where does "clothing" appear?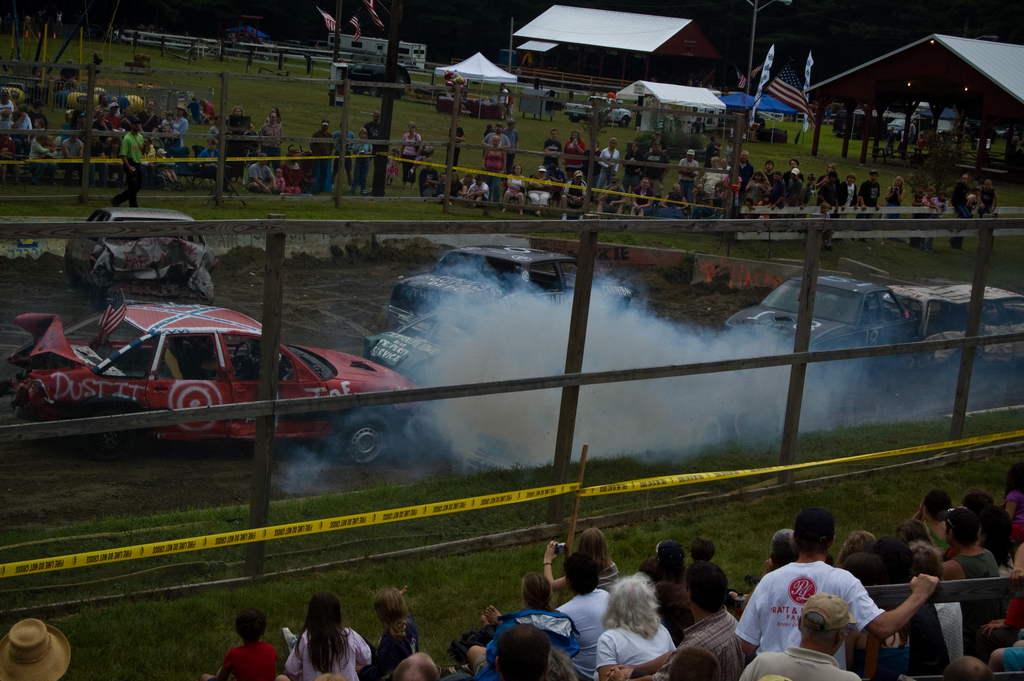
Appears at bbox(375, 624, 417, 679).
